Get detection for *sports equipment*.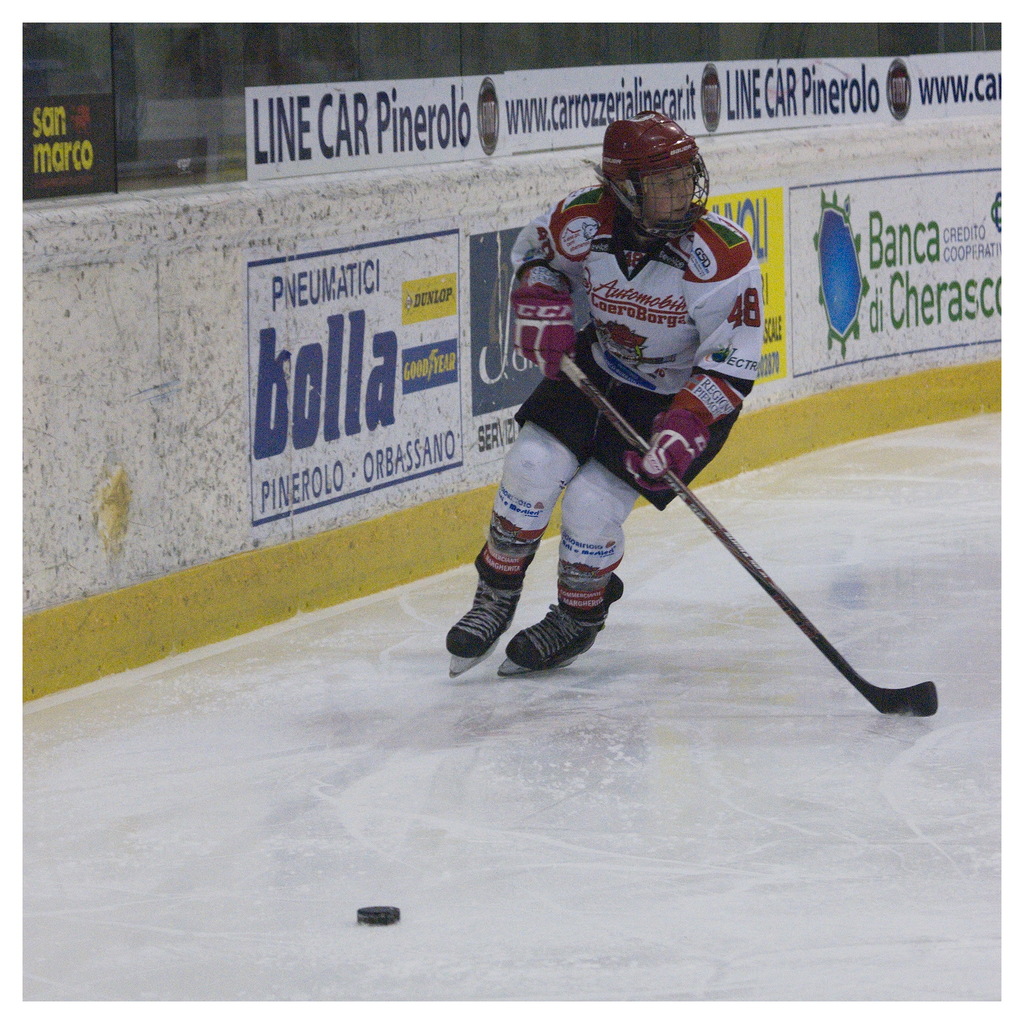
Detection: locate(618, 356, 755, 500).
